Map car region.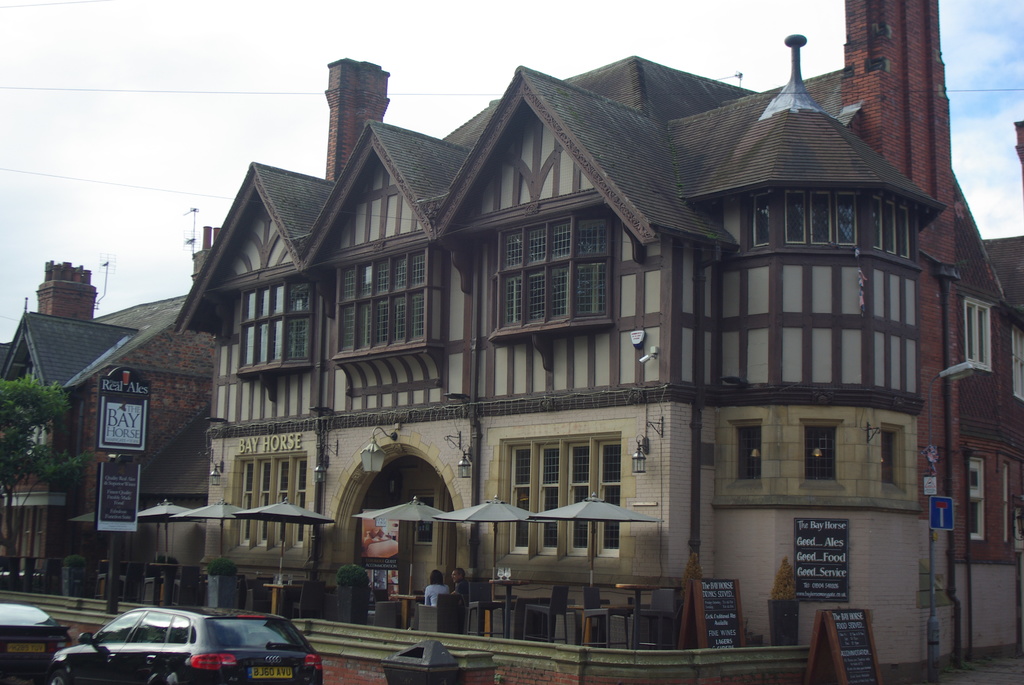
Mapped to rect(0, 604, 69, 684).
